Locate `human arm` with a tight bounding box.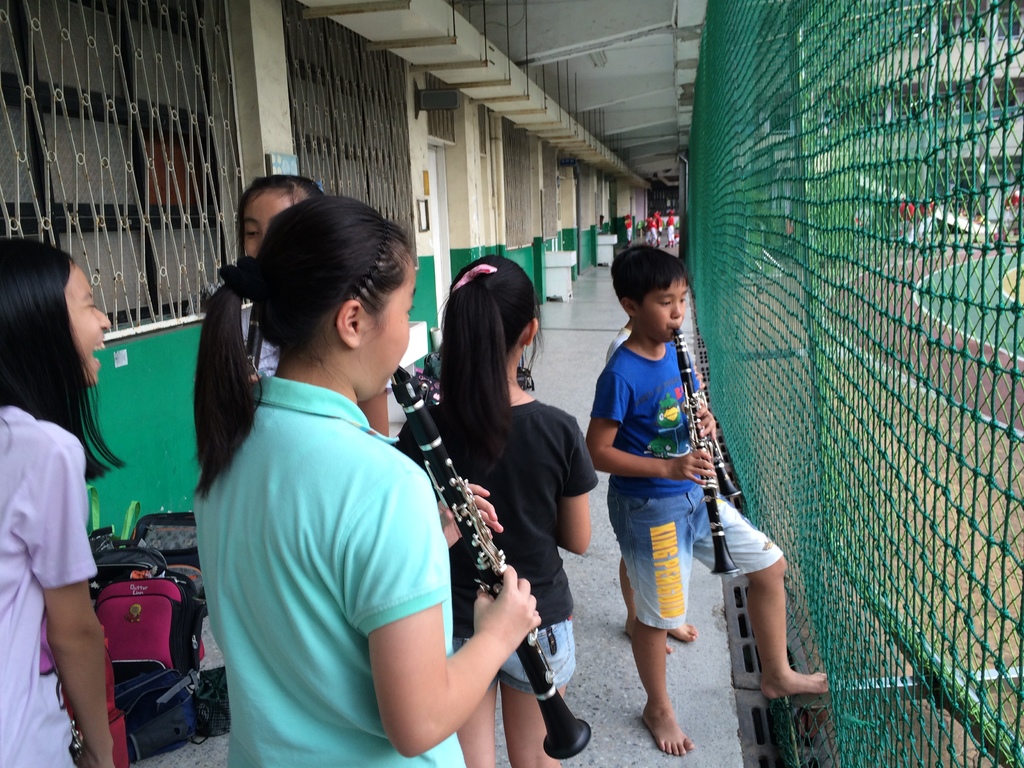
552:415:600:559.
